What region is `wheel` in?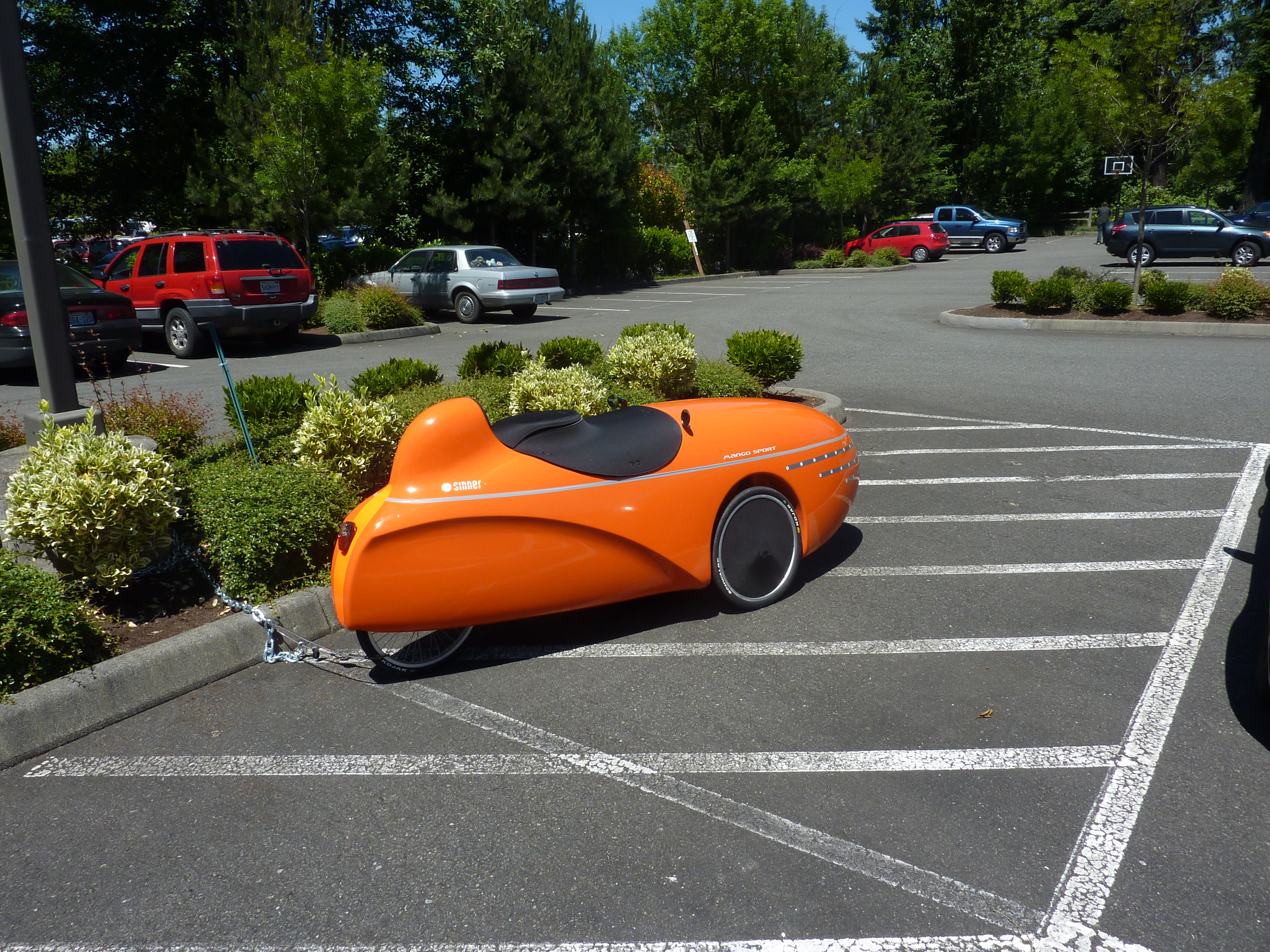
locate(384, 77, 387, 84).
